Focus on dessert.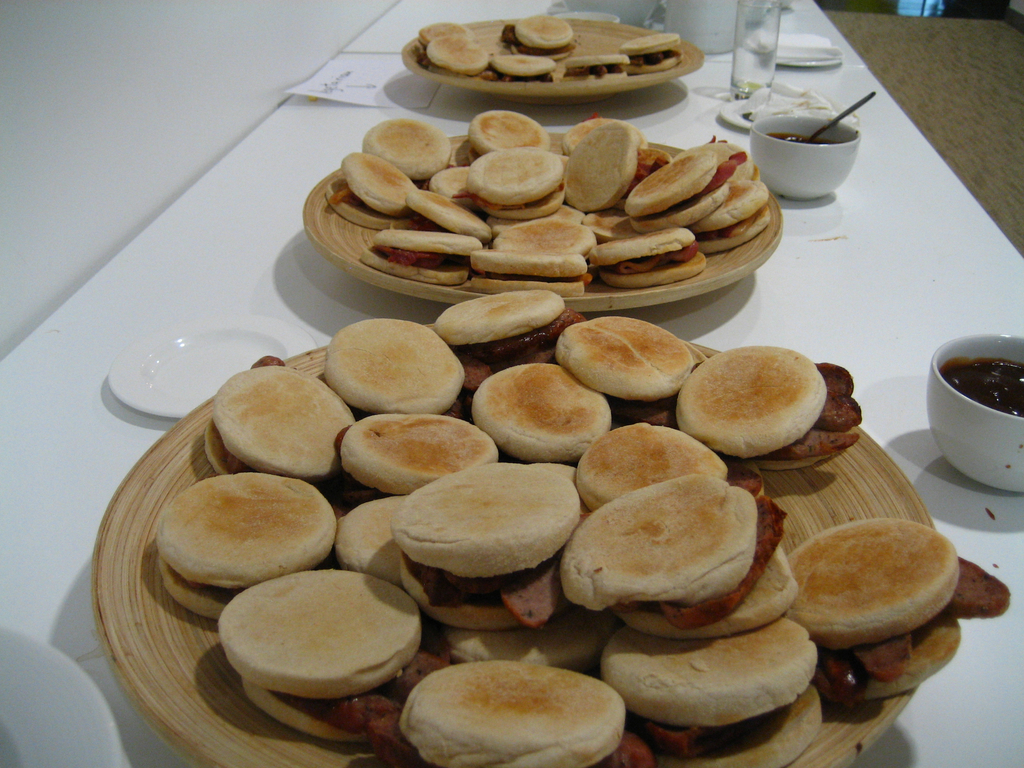
Focused at crop(349, 415, 493, 498).
